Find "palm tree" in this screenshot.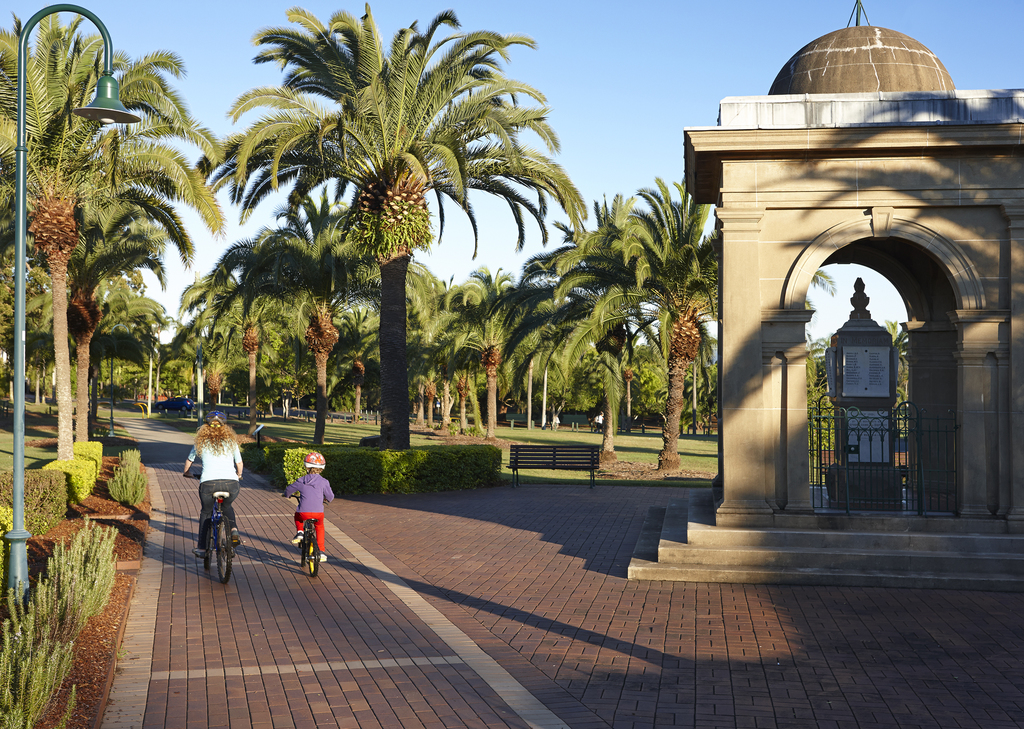
The bounding box for "palm tree" is box(413, 268, 548, 433).
